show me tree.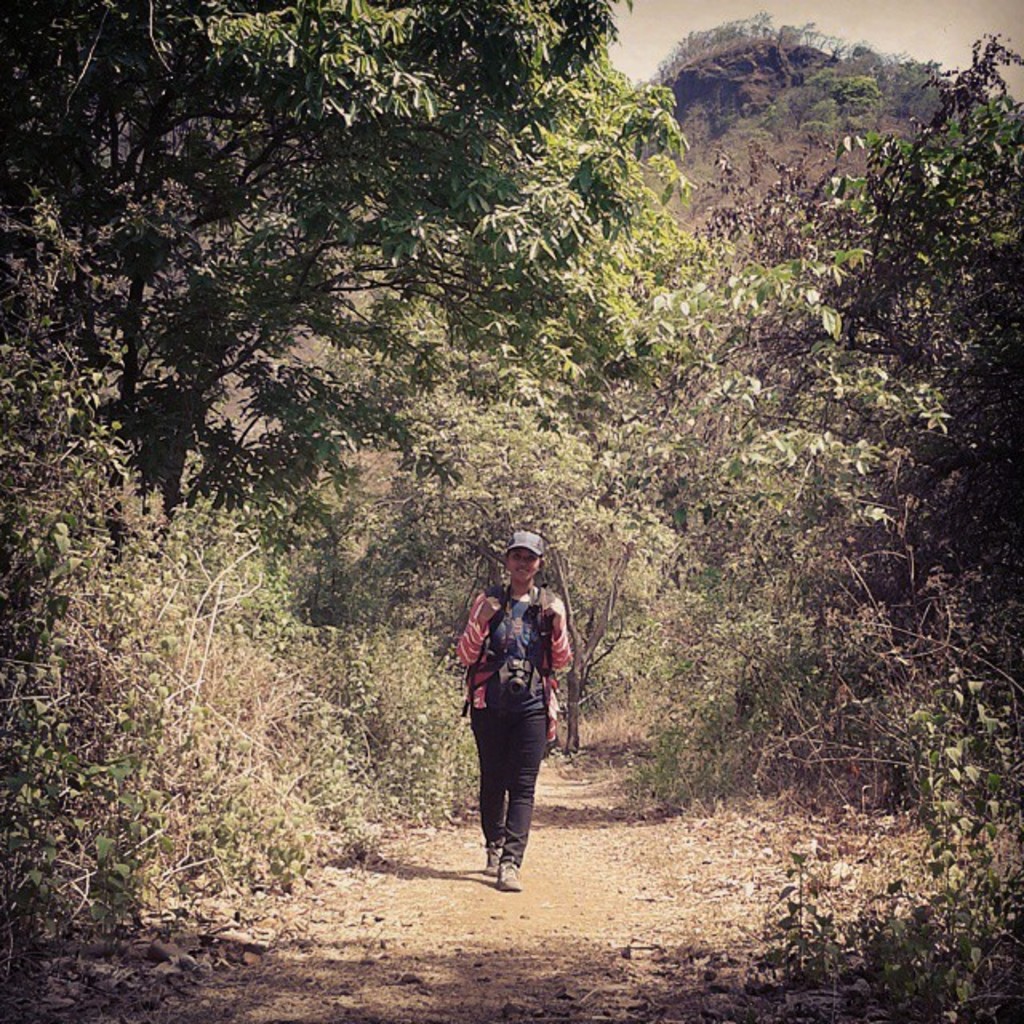
tree is here: <region>27, 37, 709, 576</region>.
